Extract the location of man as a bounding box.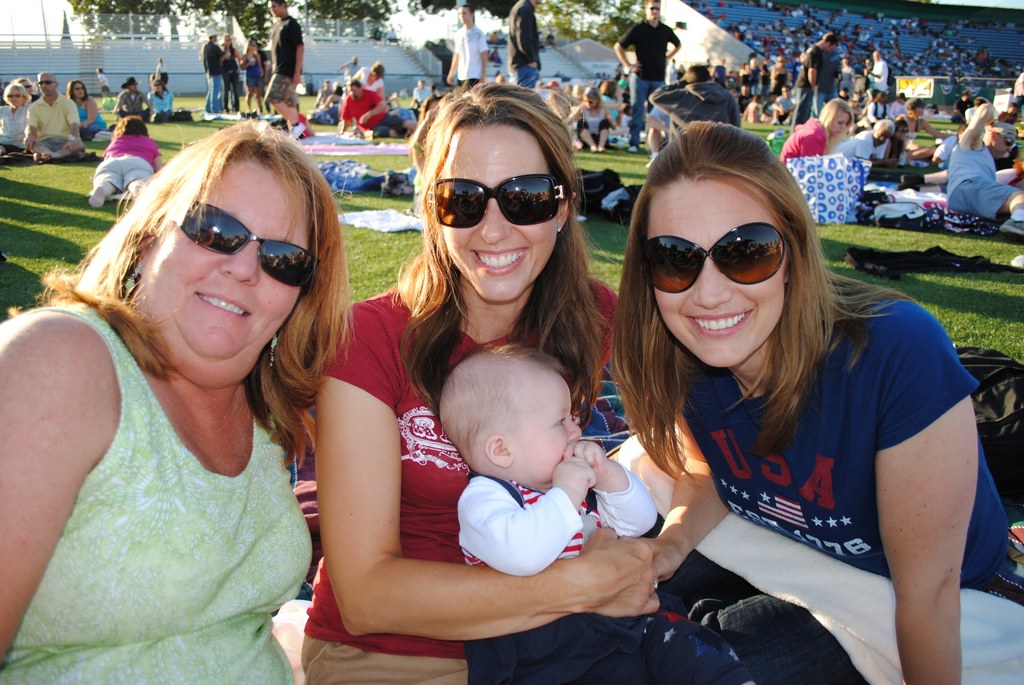
pyautogui.locateOnScreen(449, 5, 489, 90).
